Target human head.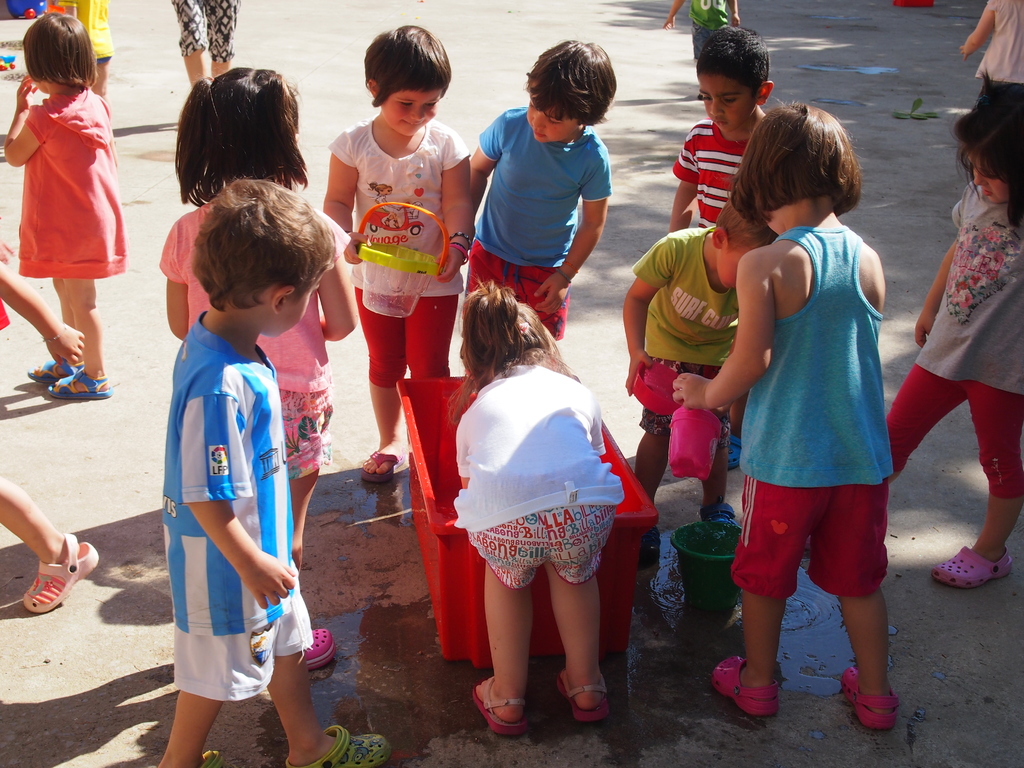
Target region: (525,40,614,141).
